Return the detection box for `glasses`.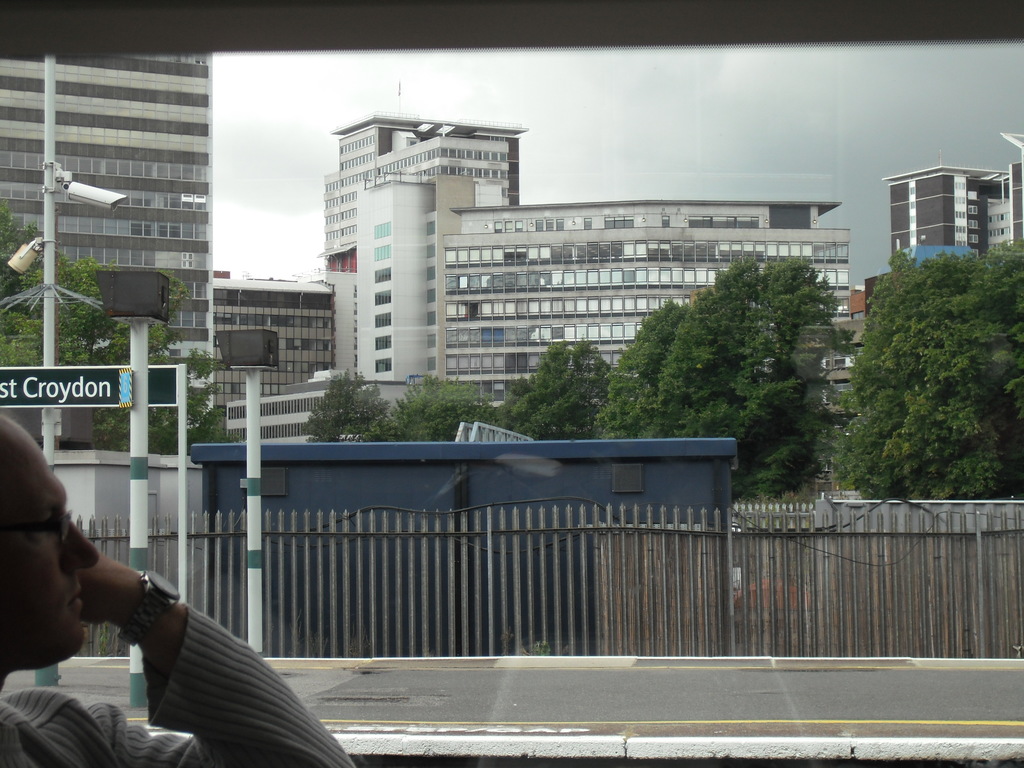
<box>0,507,76,549</box>.
